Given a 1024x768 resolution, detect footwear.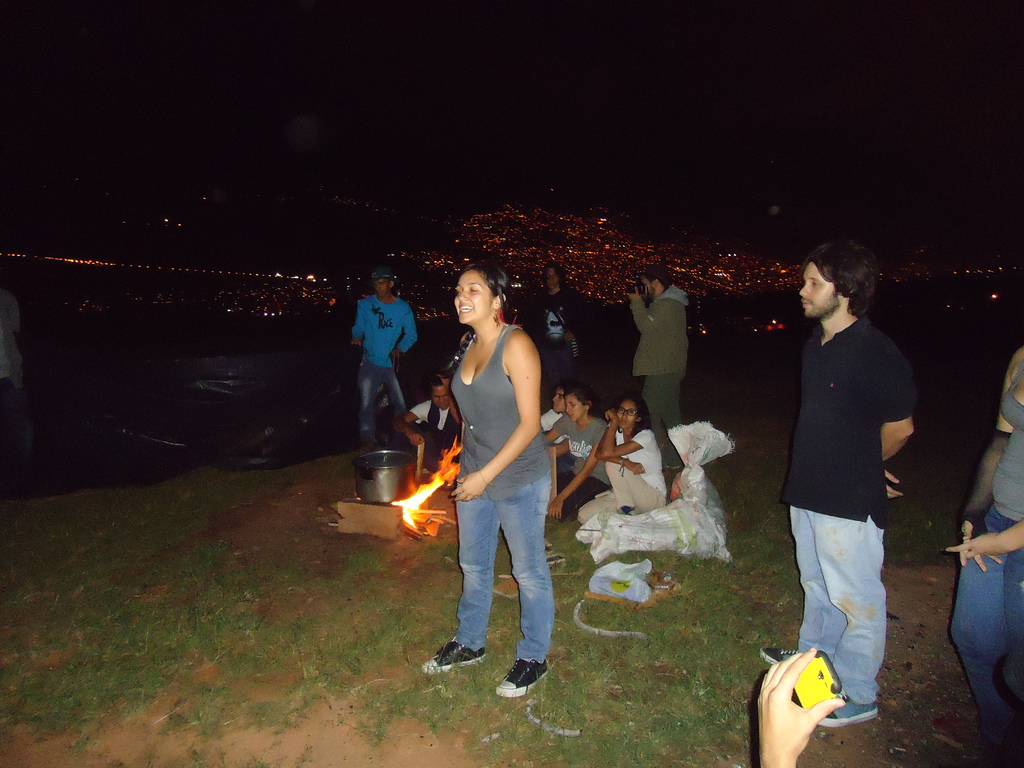
<region>495, 657, 551, 700</region>.
